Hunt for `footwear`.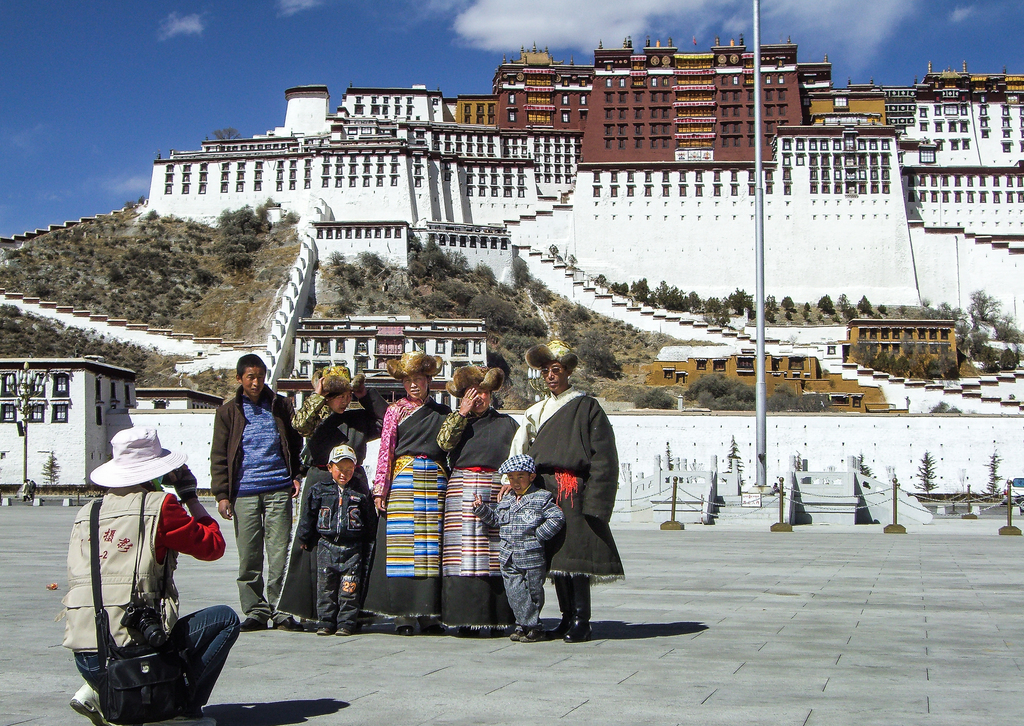
Hunted down at 238 608 269 632.
